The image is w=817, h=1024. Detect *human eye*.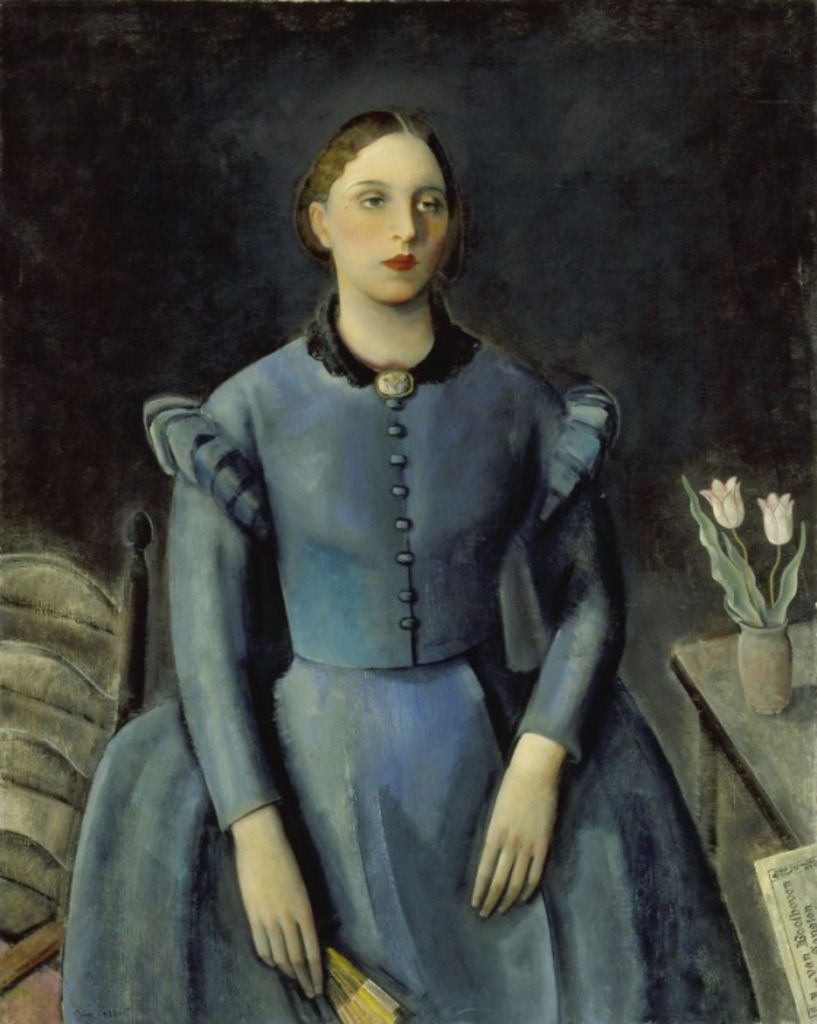
Detection: [x1=352, y1=190, x2=387, y2=212].
